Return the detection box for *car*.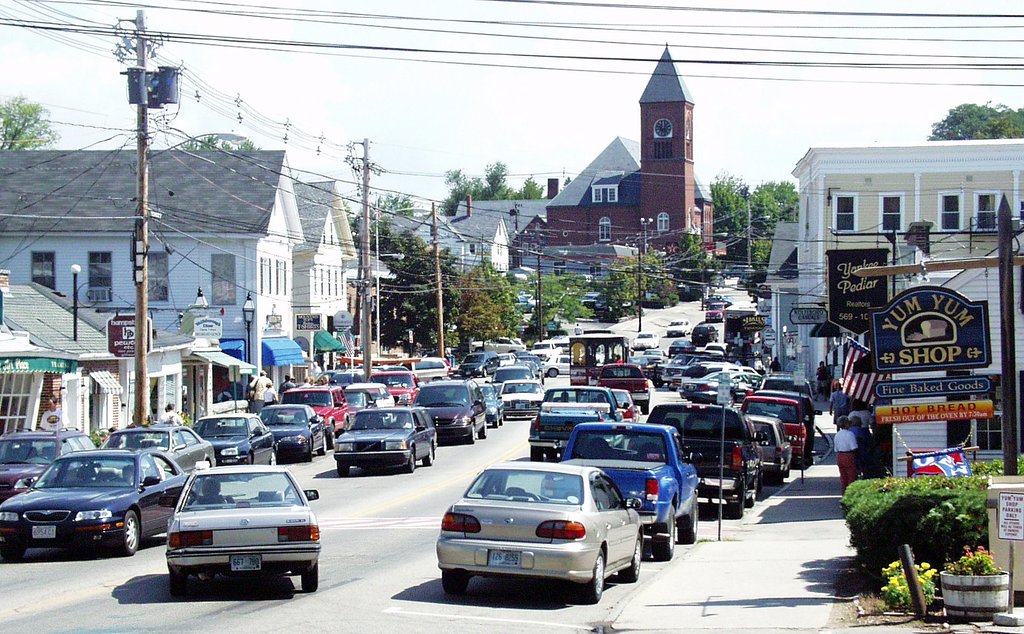
(634, 333, 660, 350).
